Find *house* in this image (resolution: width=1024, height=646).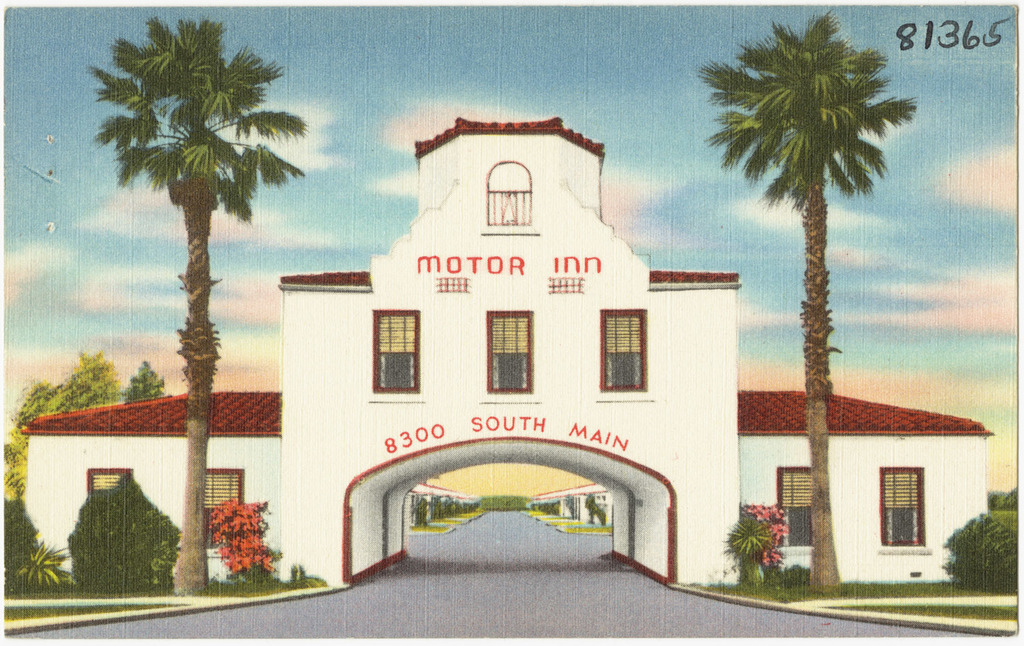
rect(23, 119, 993, 585).
